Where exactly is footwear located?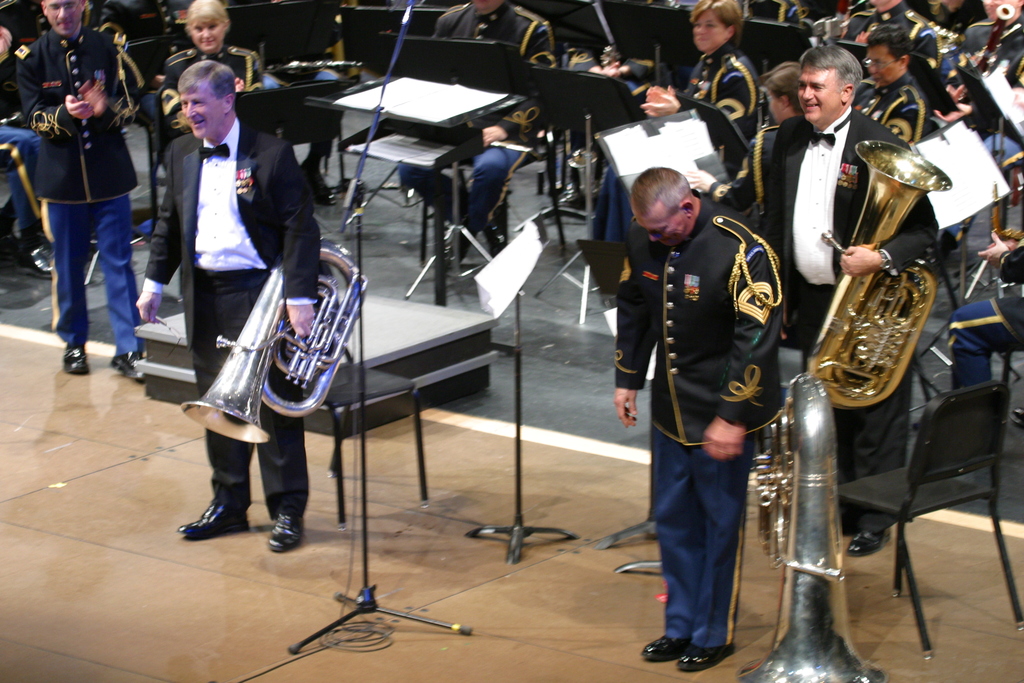
Its bounding box is 639 635 694 661.
